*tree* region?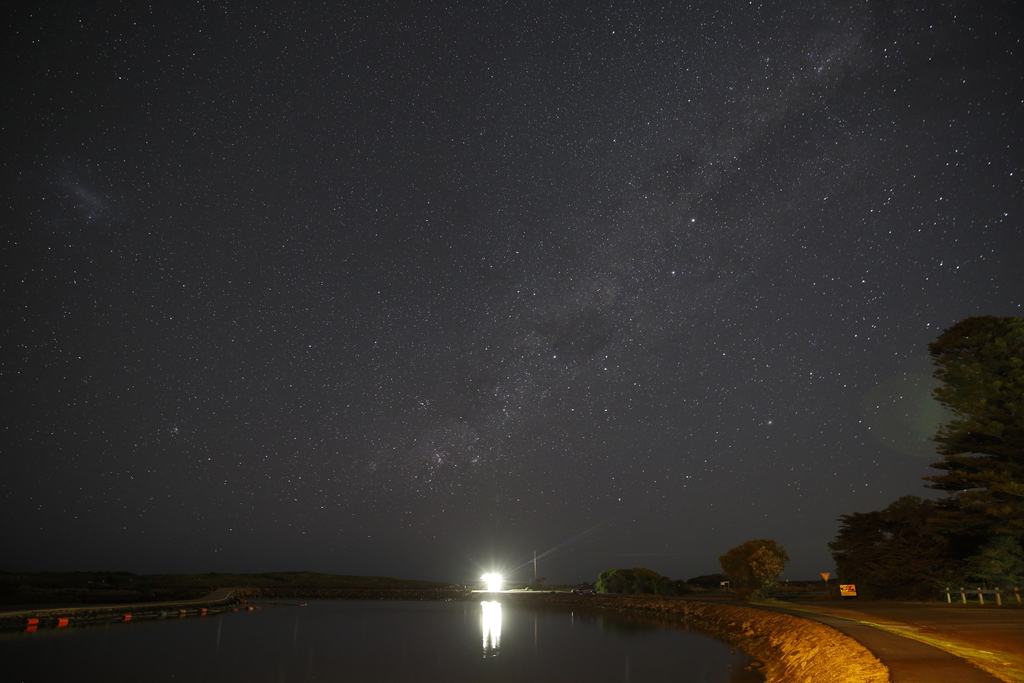
872,295,1021,605
